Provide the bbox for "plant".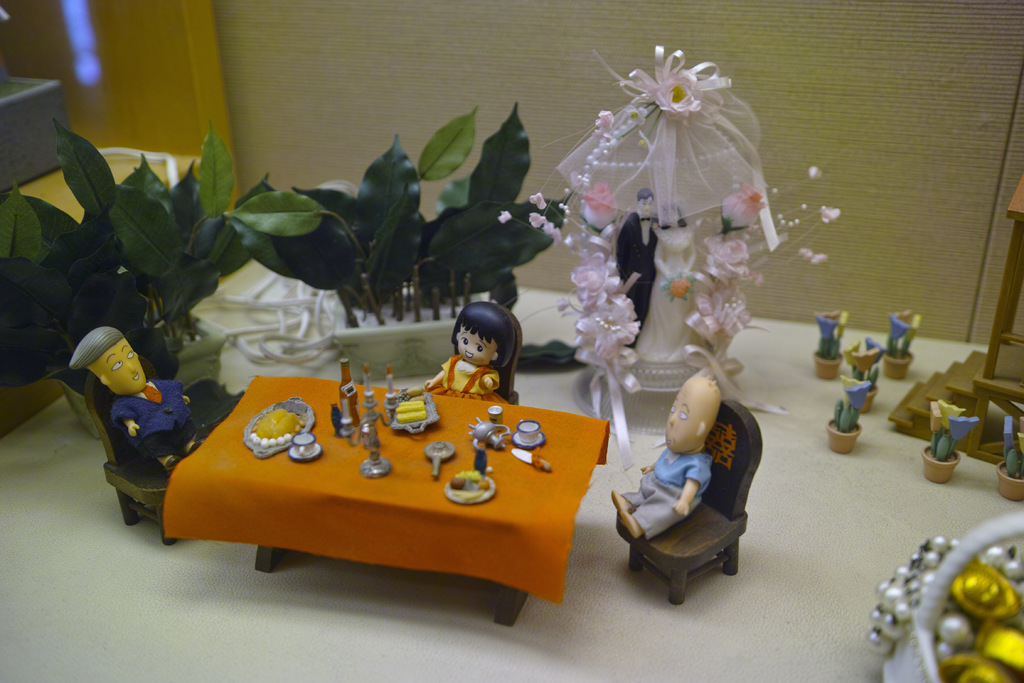
bbox=(214, 97, 574, 329).
